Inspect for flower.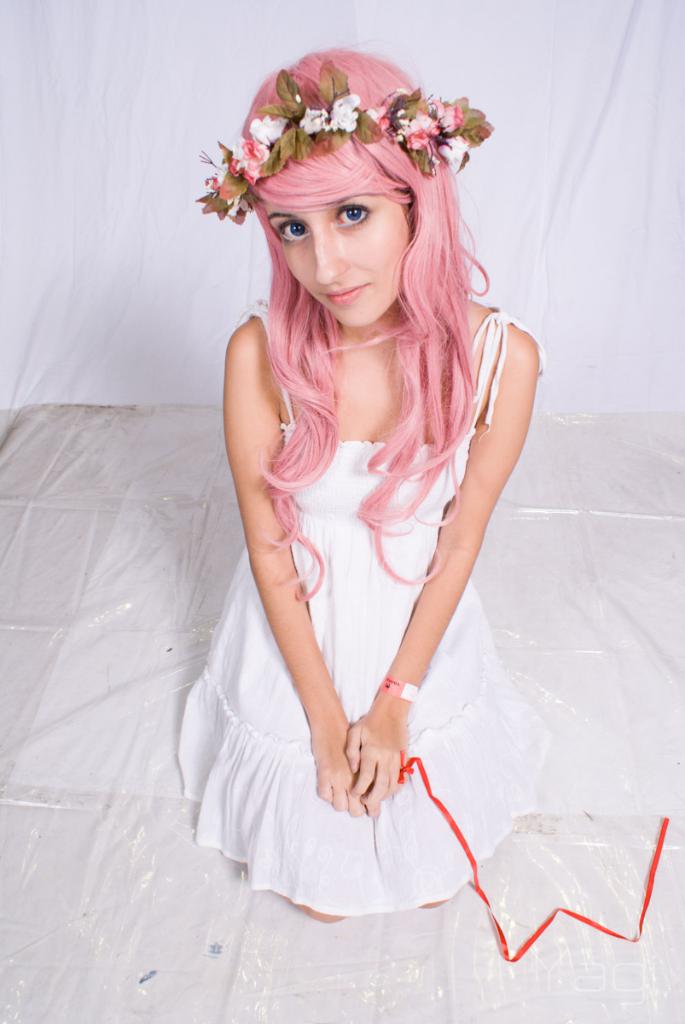
Inspection: [410,86,486,153].
